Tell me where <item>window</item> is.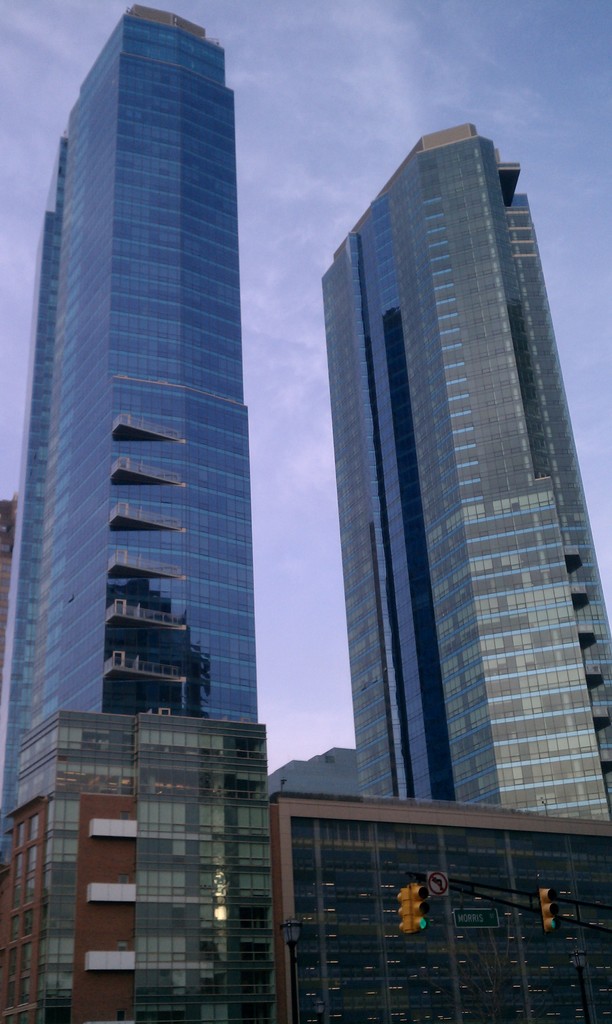
<item>window</item> is at (x1=26, y1=813, x2=38, y2=844).
